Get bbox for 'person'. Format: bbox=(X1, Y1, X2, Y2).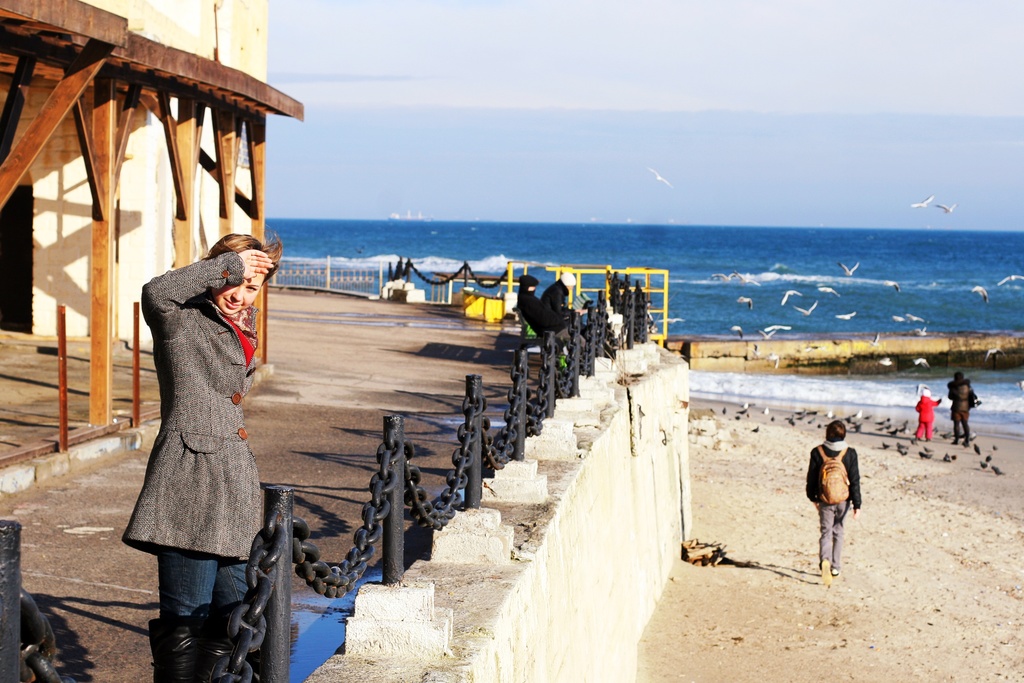
bbox=(541, 274, 575, 318).
